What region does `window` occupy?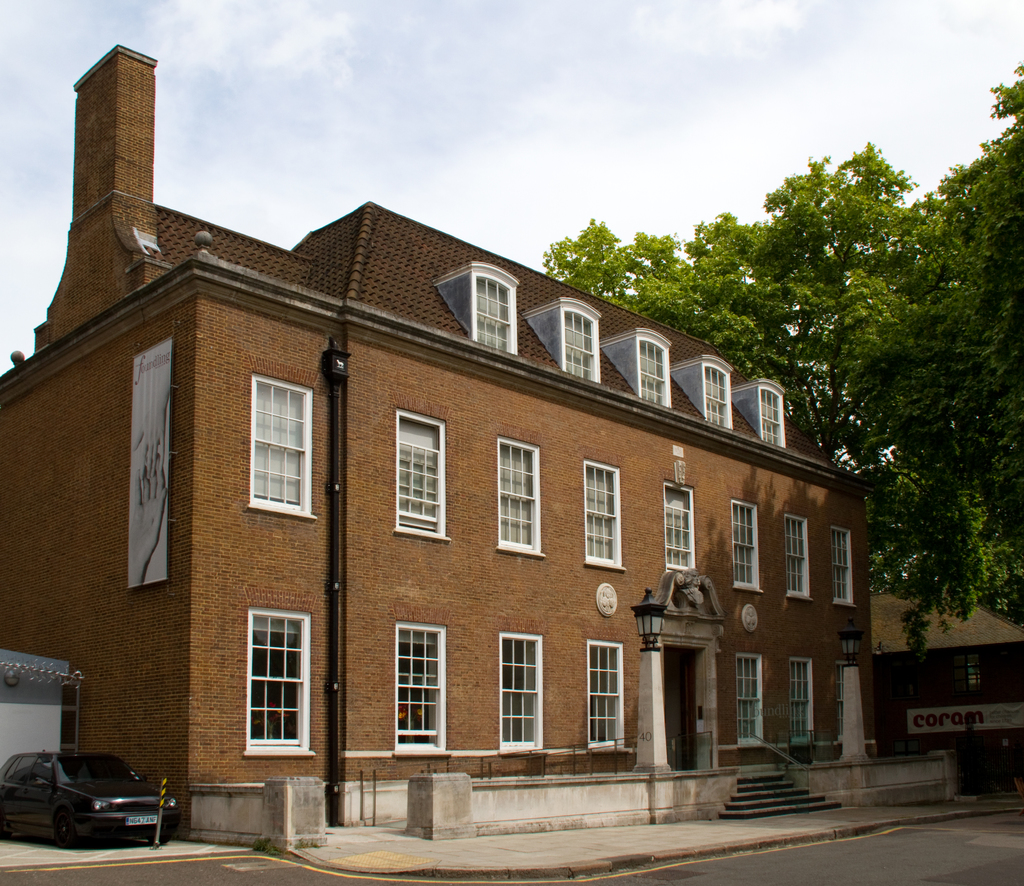
604 329 671 405.
